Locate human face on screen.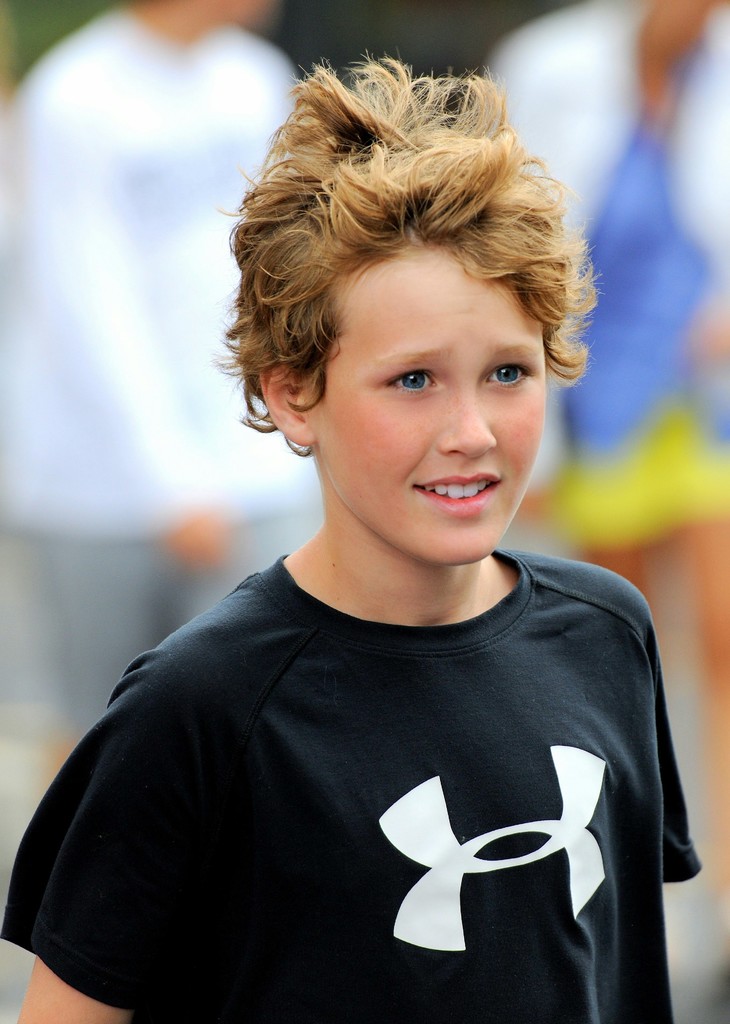
On screen at (left=302, top=242, right=565, bottom=559).
